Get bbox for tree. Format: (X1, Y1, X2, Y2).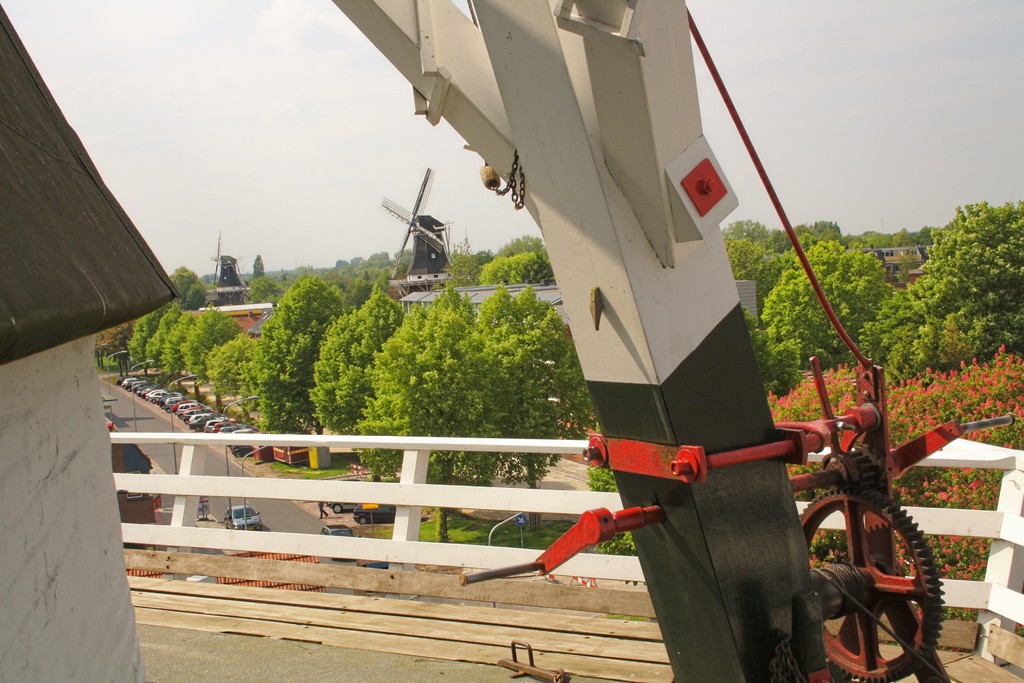
(409, 284, 593, 531).
